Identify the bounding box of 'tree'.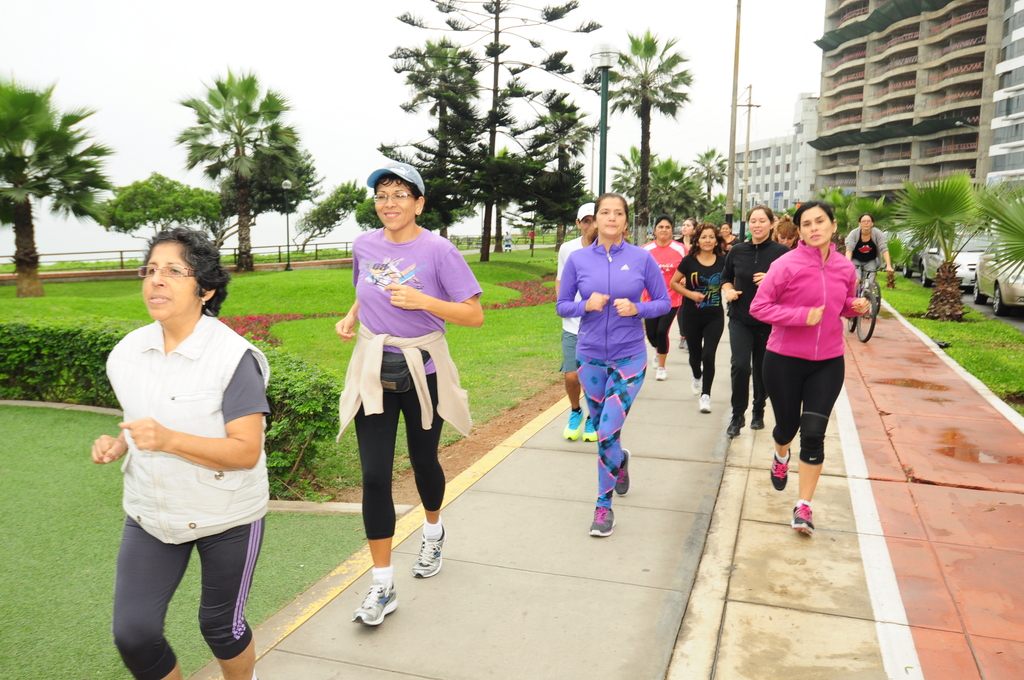
(left=0, top=74, right=123, bottom=302).
